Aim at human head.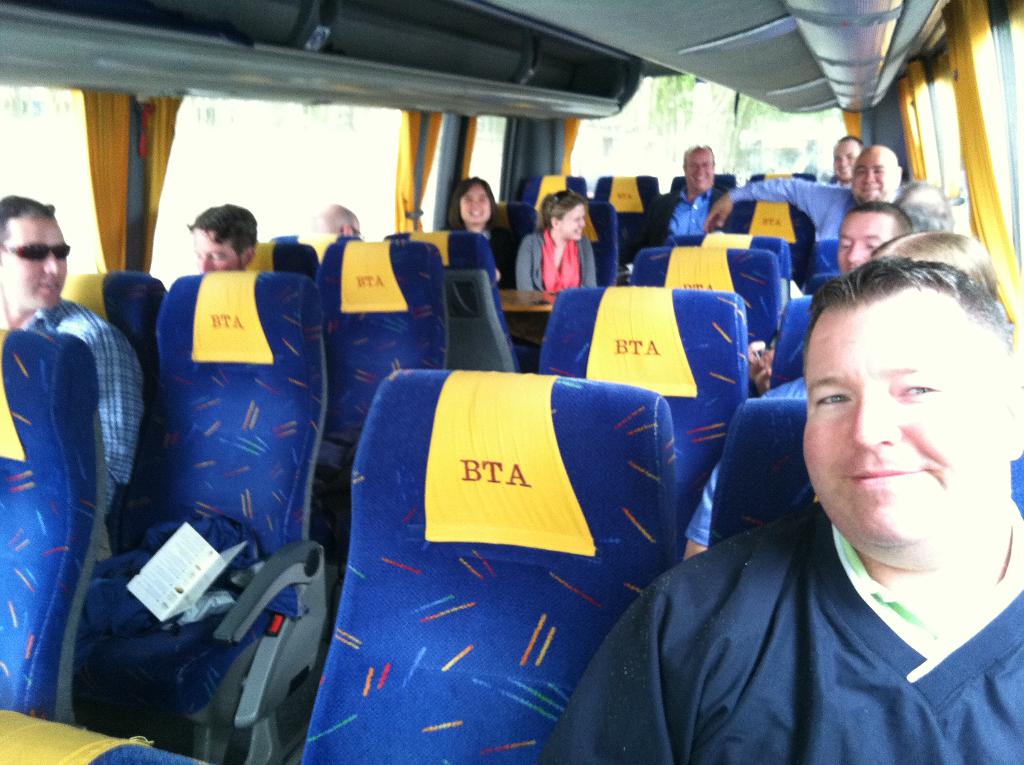
Aimed at l=868, t=224, r=1001, b=303.
